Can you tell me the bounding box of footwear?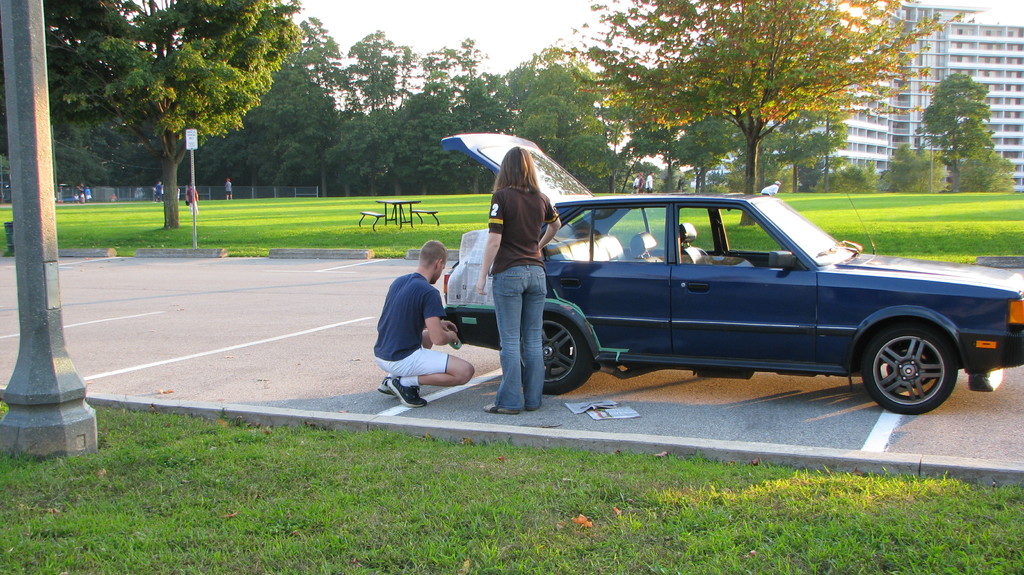
{"left": 473, "top": 400, "right": 520, "bottom": 419}.
